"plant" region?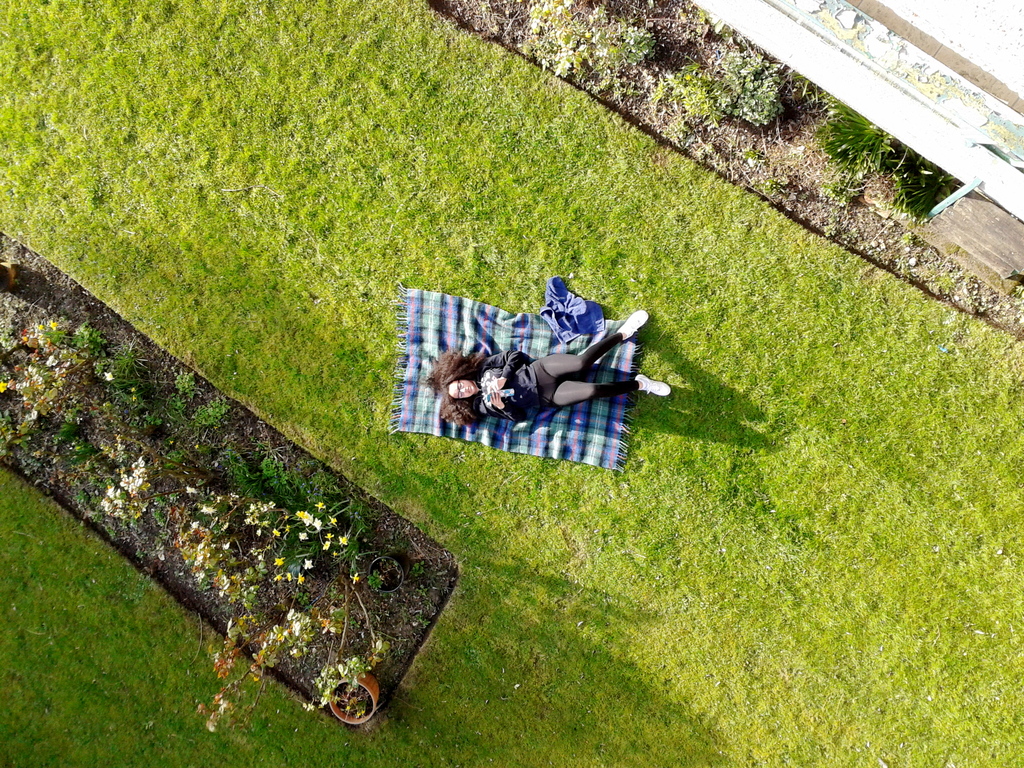
(x1=904, y1=229, x2=918, y2=243)
